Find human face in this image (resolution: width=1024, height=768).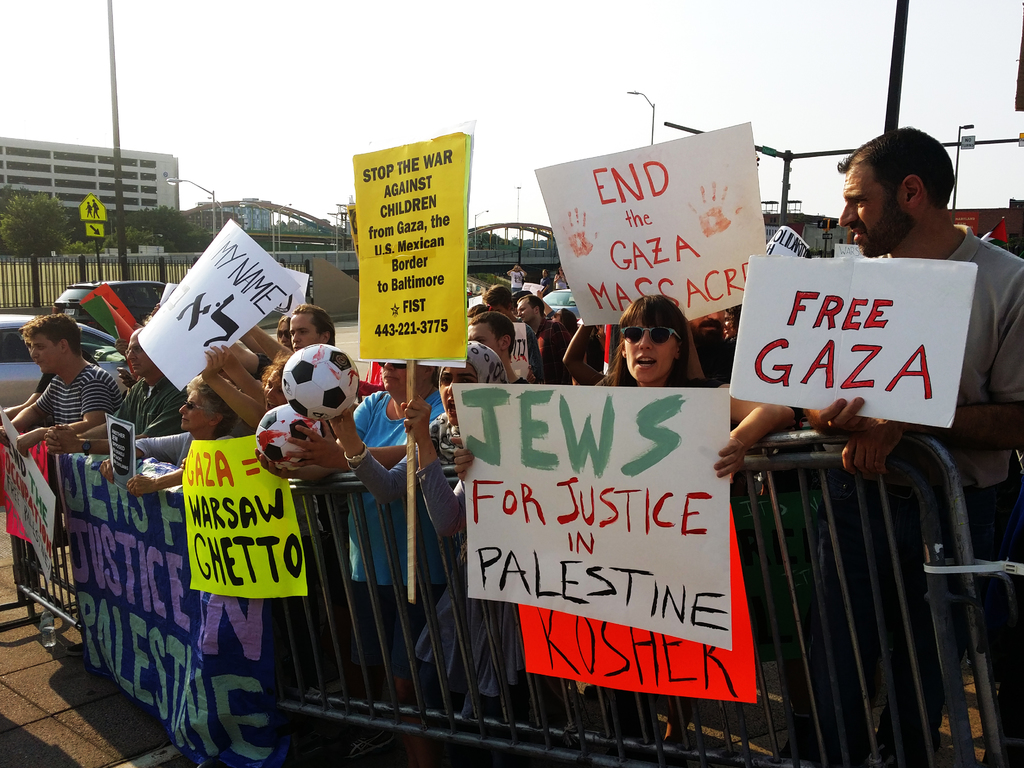
Rect(624, 321, 677, 383).
